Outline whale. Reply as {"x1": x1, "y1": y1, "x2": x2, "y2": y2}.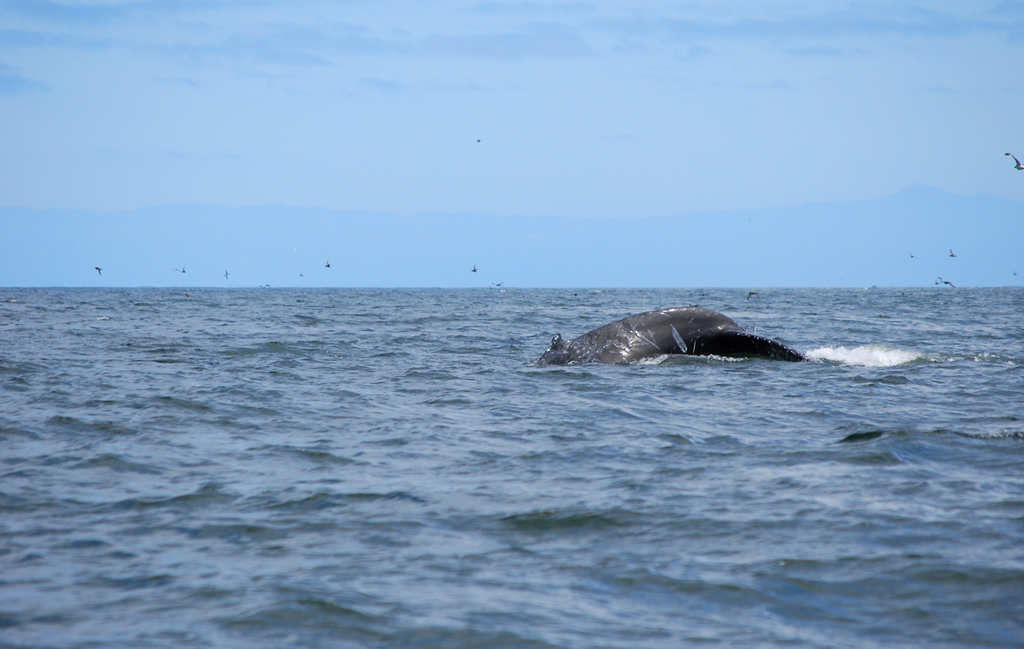
{"x1": 538, "y1": 303, "x2": 808, "y2": 367}.
